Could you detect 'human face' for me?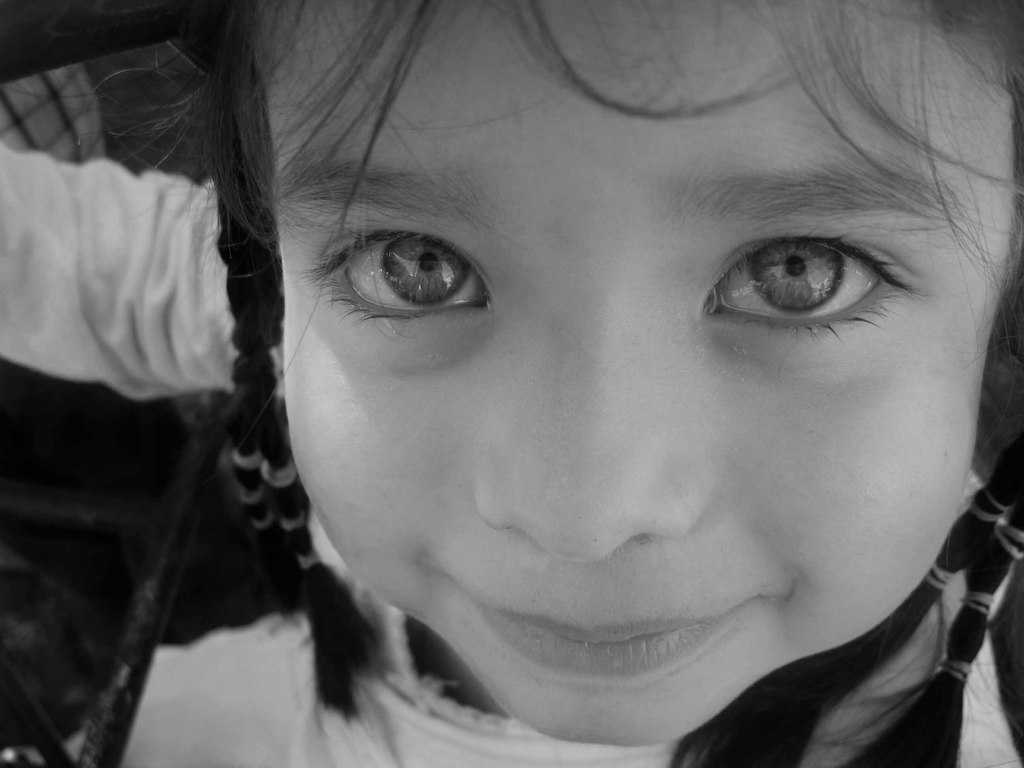
Detection result: locate(283, 0, 1005, 740).
